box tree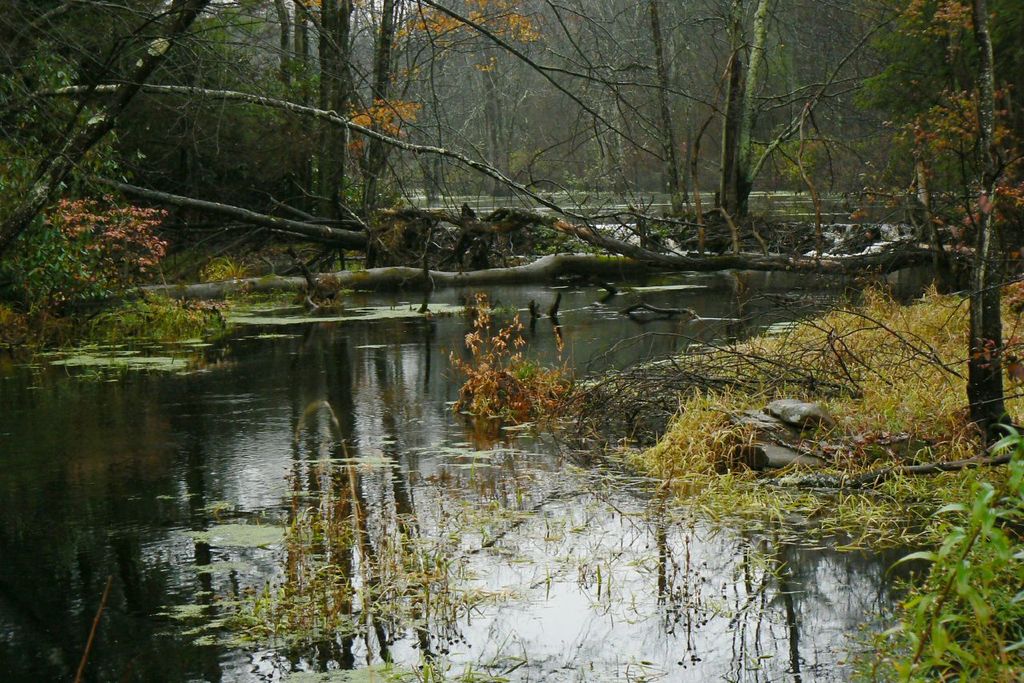
(left=956, top=0, right=1003, bottom=190)
